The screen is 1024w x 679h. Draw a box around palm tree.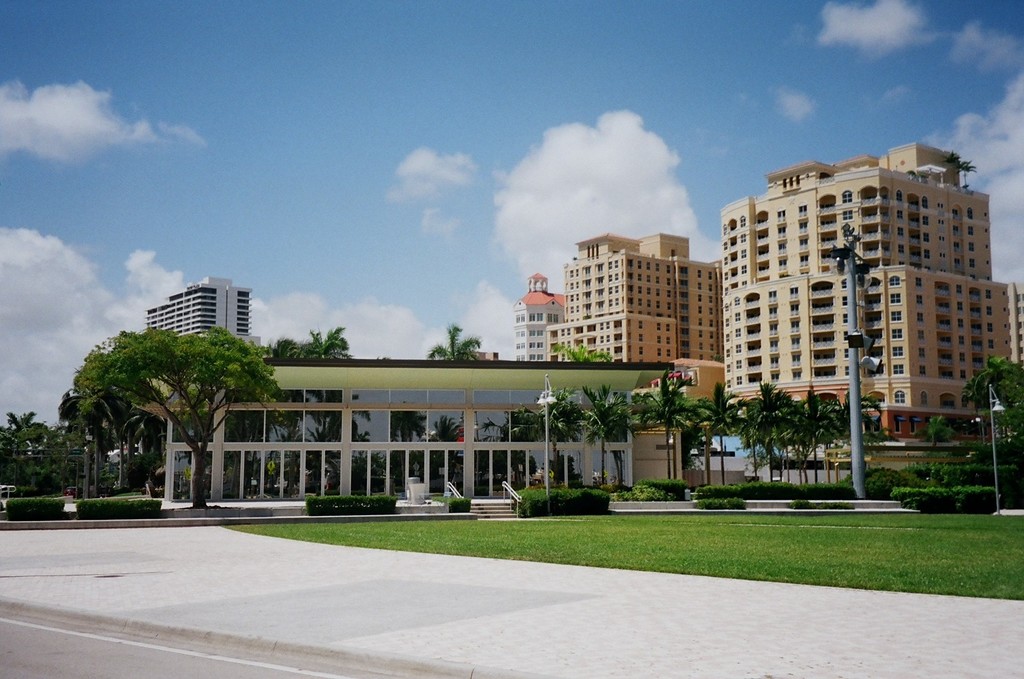
select_region(629, 388, 672, 487).
